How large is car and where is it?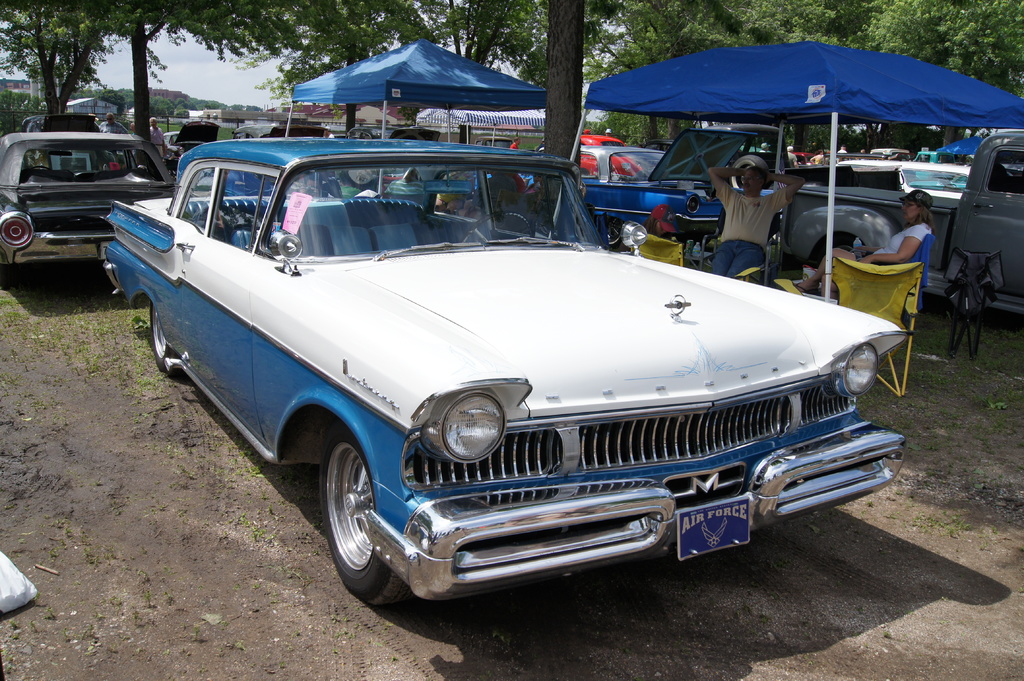
Bounding box: [x1=104, y1=141, x2=934, y2=625].
